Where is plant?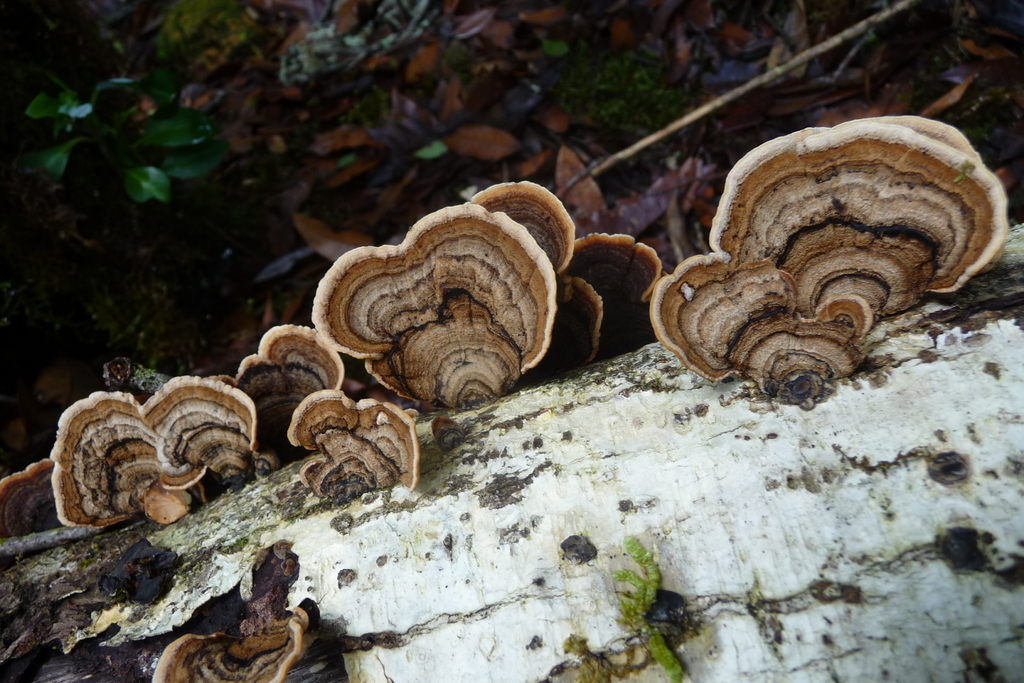
x1=561, y1=49, x2=700, y2=146.
